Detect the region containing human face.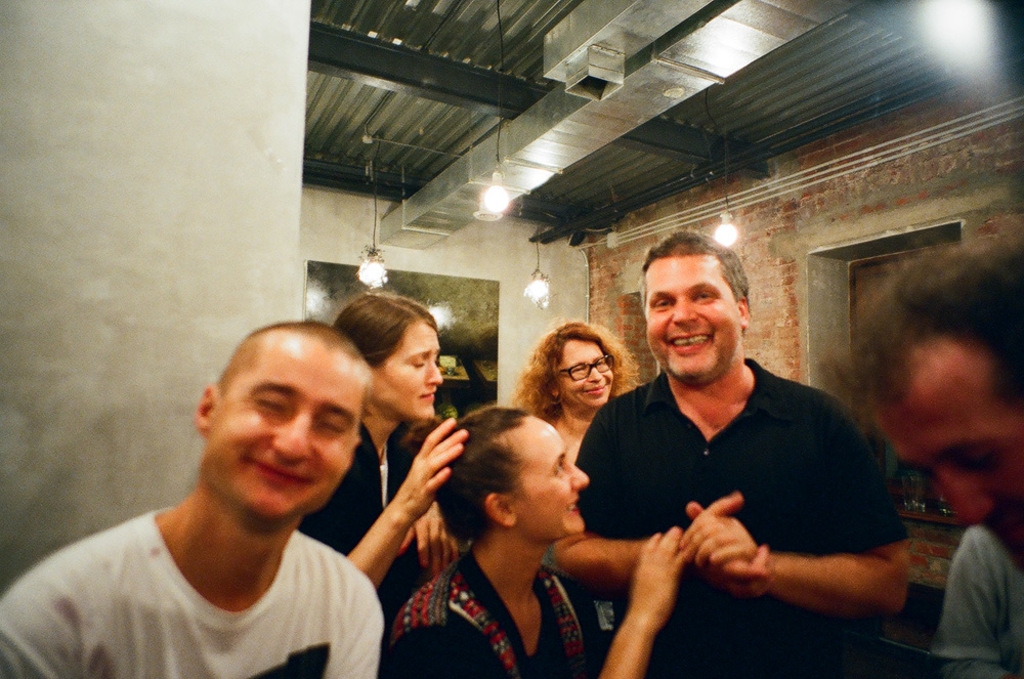
[559, 338, 616, 407].
